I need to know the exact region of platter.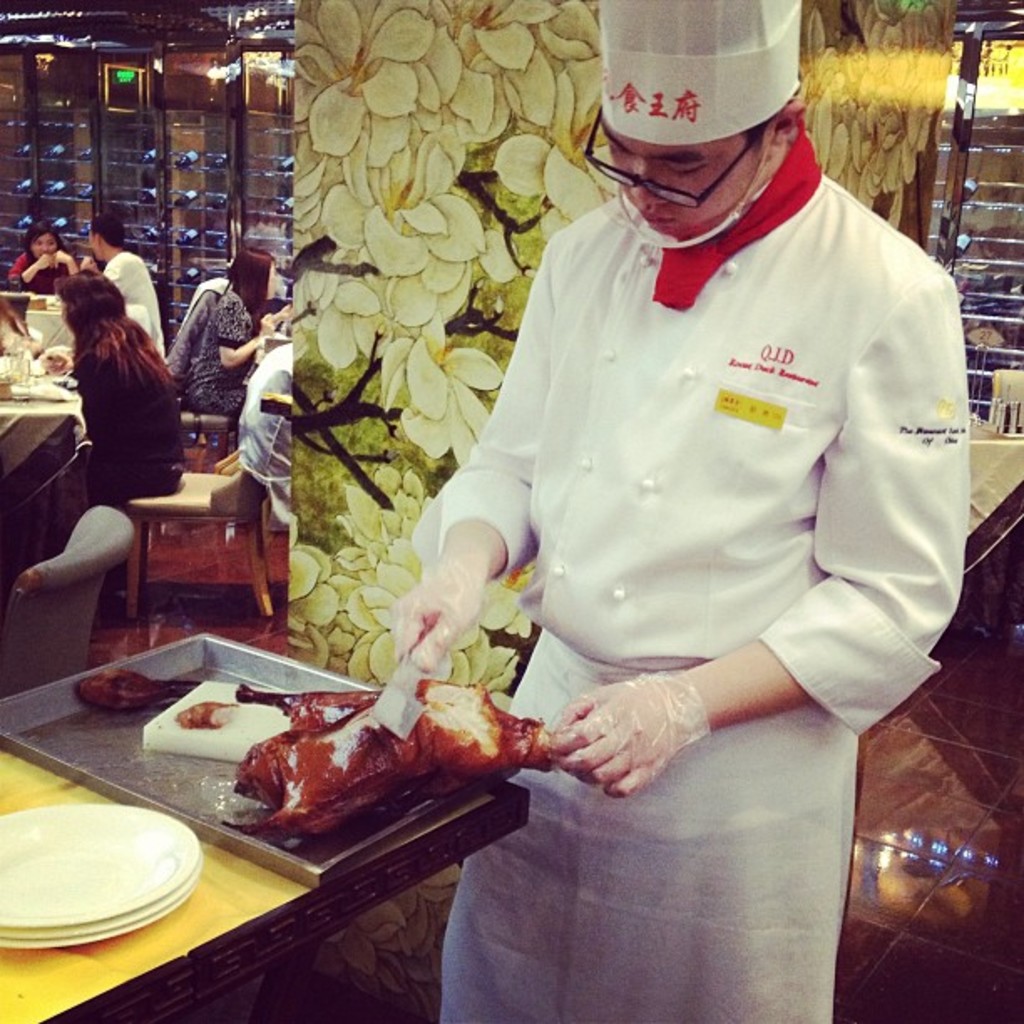
Region: left=0, top=848, right=199, bottom=940.
